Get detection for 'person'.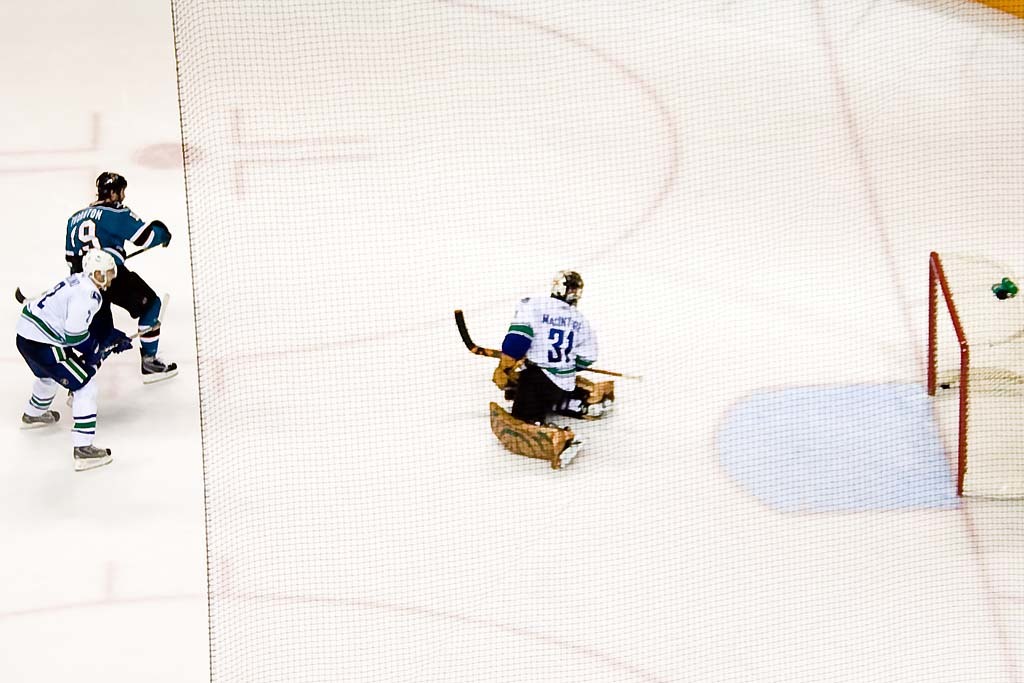
Detection: <box>62,169,181,392</box>.
